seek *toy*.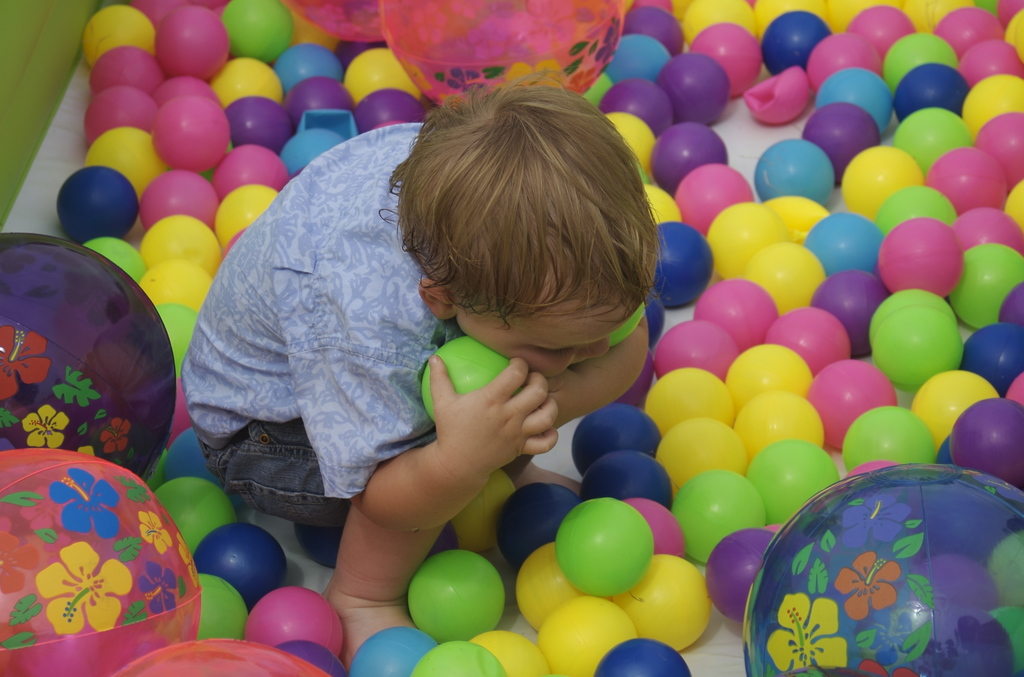
pyautogui.locateOnScreen(639, 178, 689, 225).
